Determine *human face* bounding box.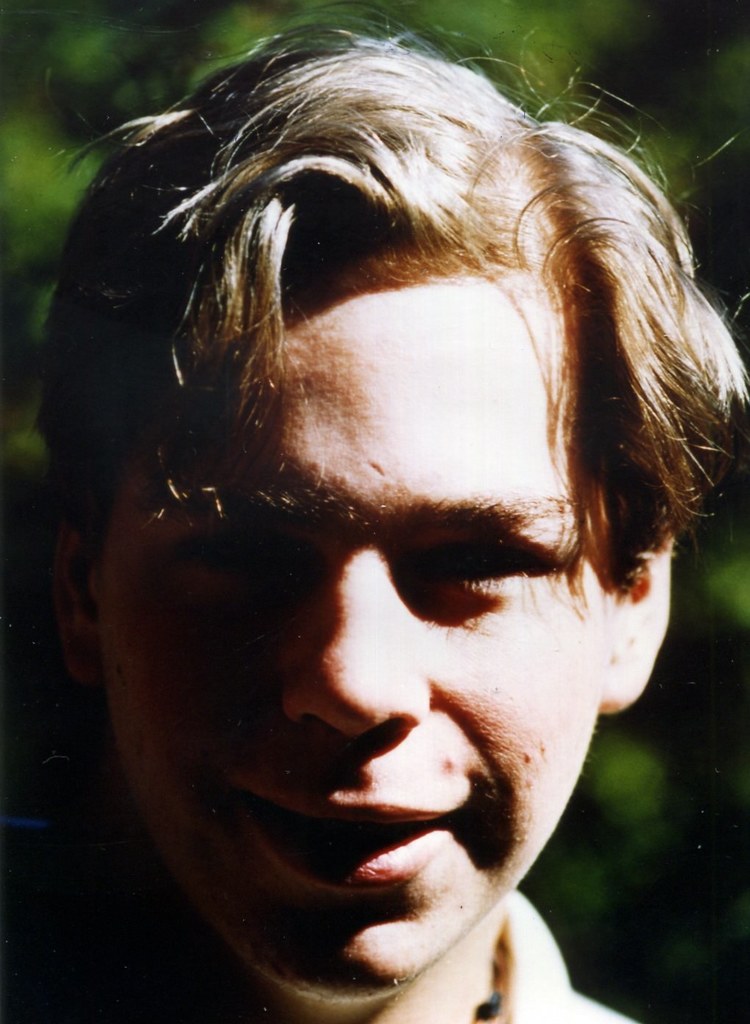
Determined: 96, 255, 616, 989.
